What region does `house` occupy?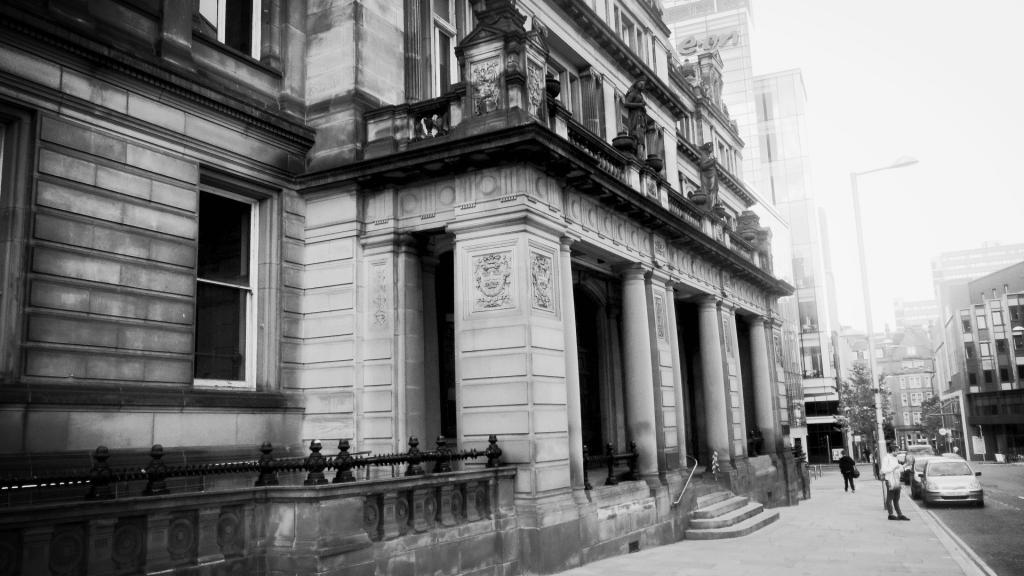
Rect(839, 321, 875, 454).
